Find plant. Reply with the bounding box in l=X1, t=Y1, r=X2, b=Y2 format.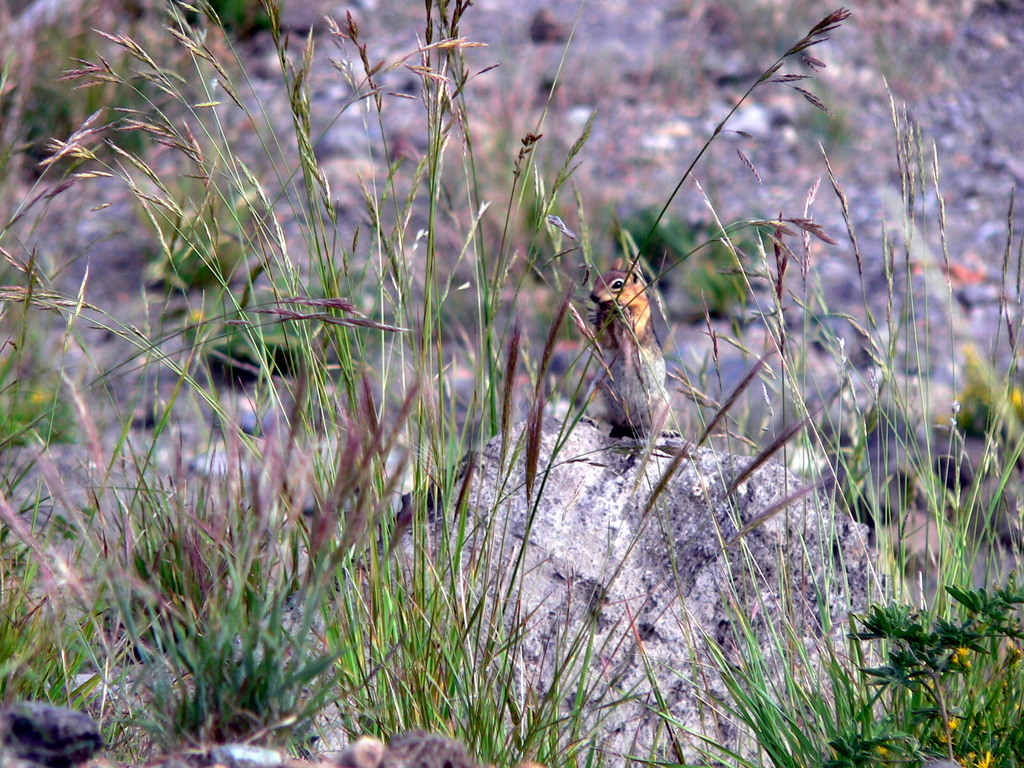
l=56, t=0, r=987, b=749.
